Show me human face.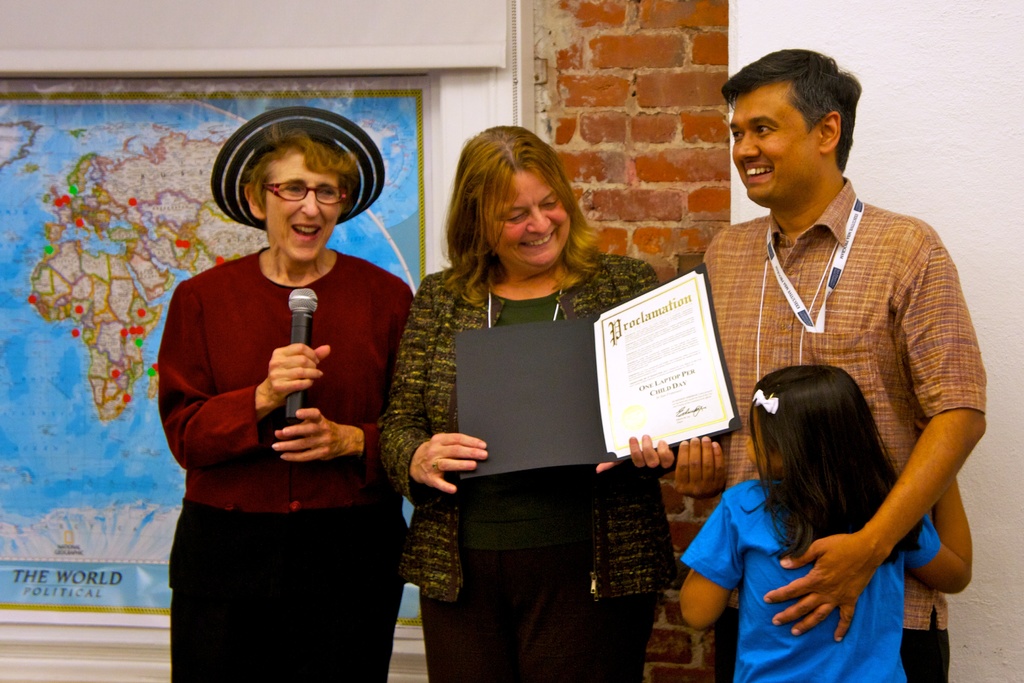
human face is here: select_region(744, 404, 778, 483).
